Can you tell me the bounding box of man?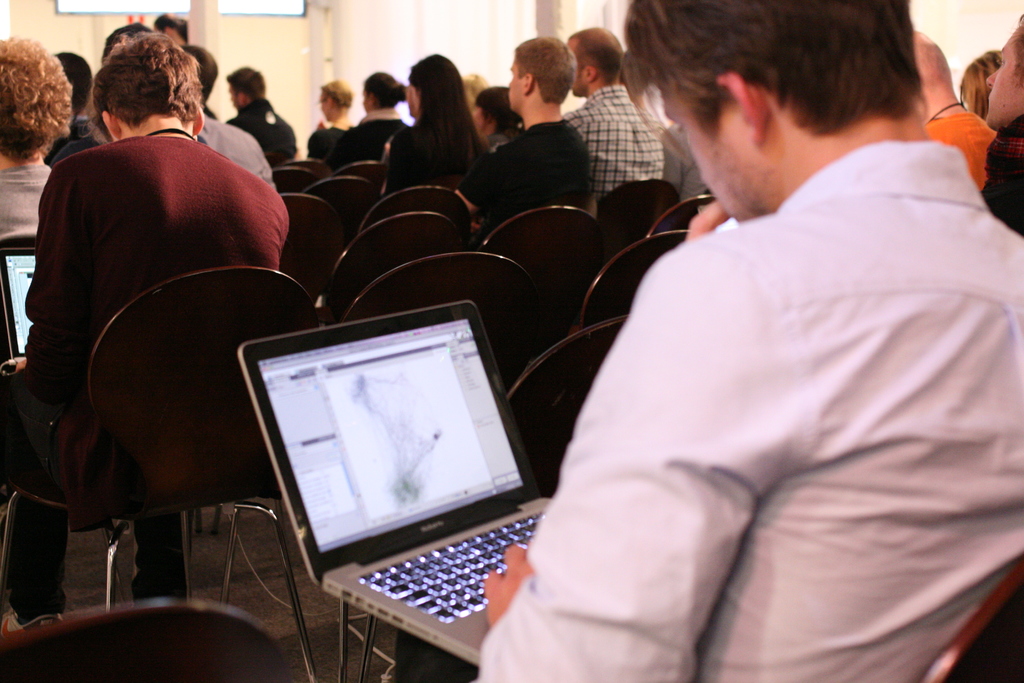
[x1=448, y1=31, x2=588, y2=247].
